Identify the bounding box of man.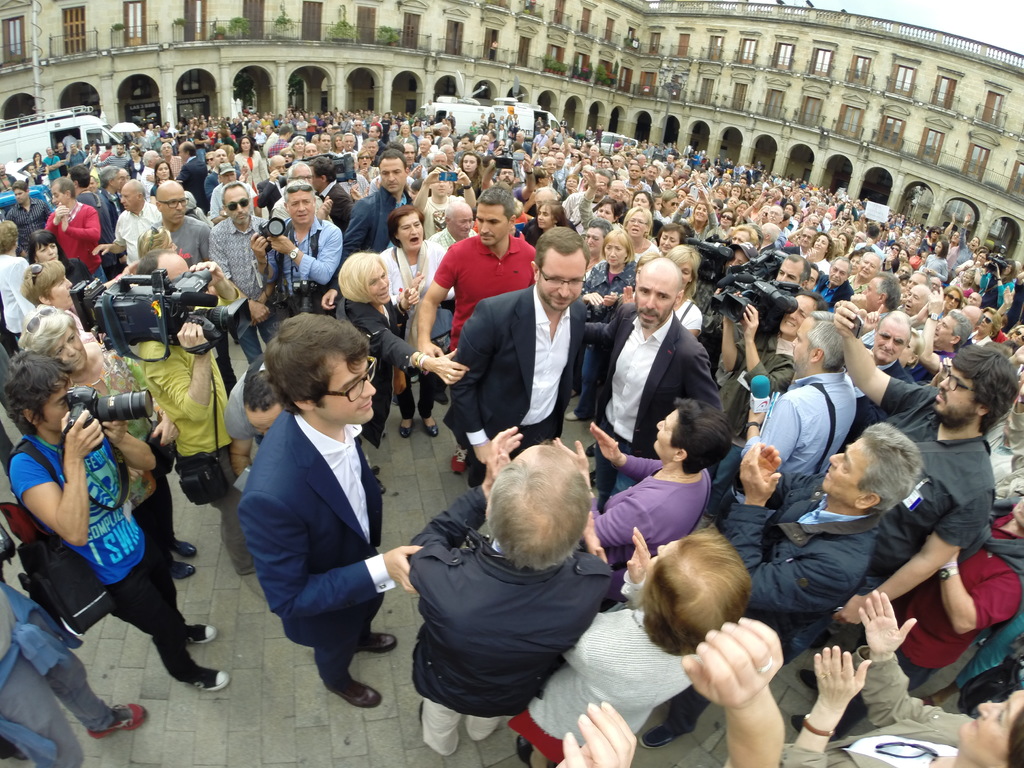
detection(595, 251, 723, 484).
